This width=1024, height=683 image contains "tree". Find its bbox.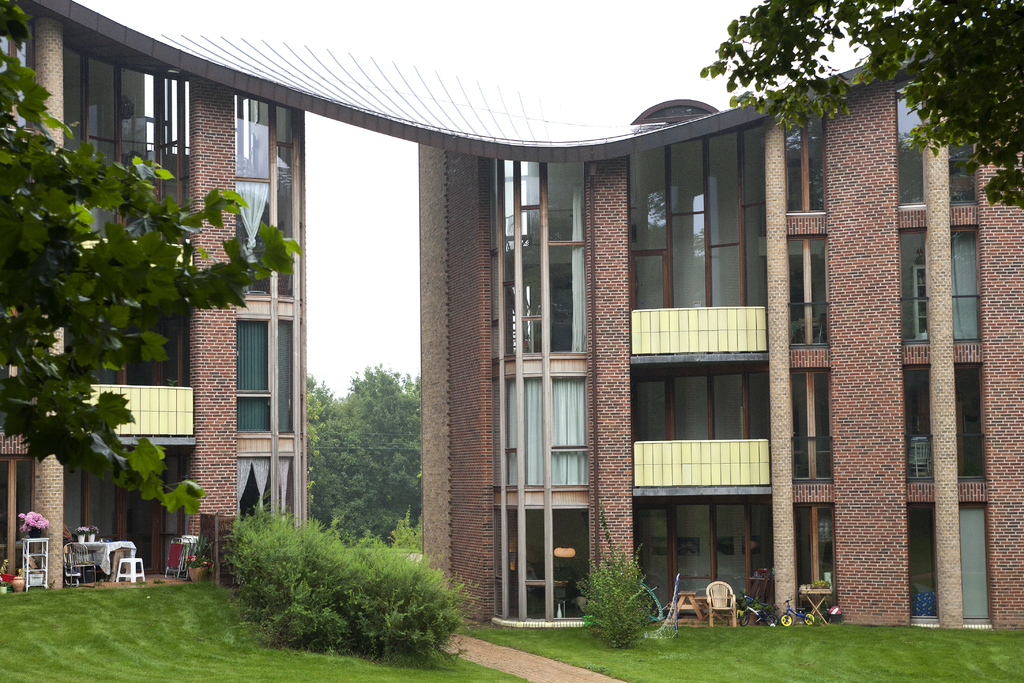
crop(8, 78, 205, 570).
